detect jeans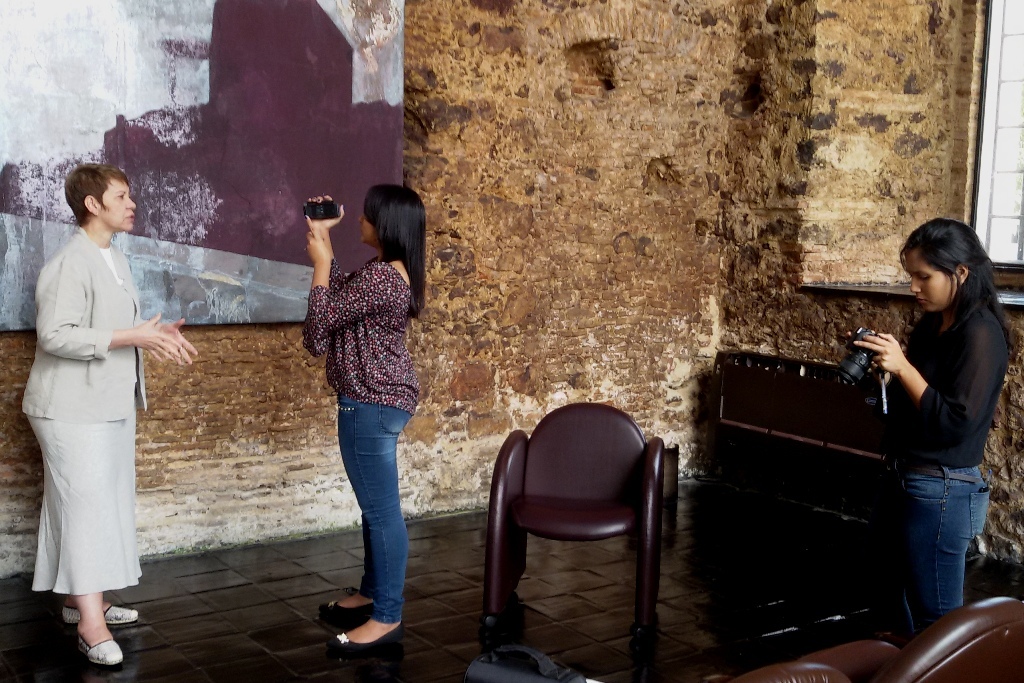
(339, 400, 413, 623)
